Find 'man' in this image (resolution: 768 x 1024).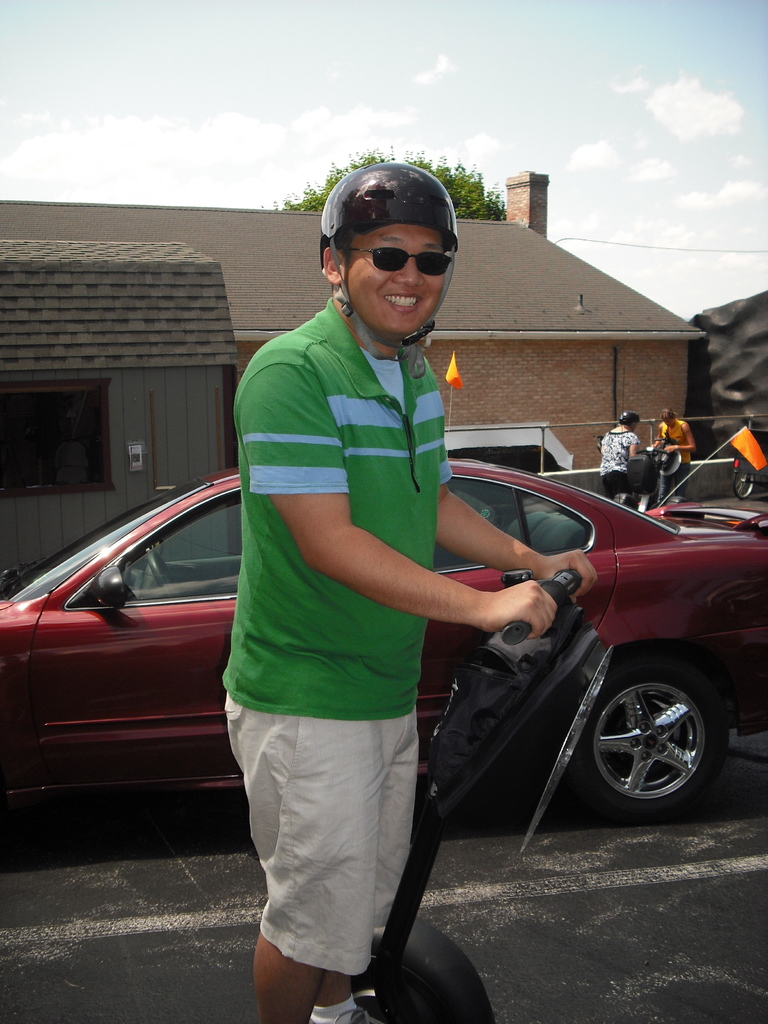
212,163,628,980.
